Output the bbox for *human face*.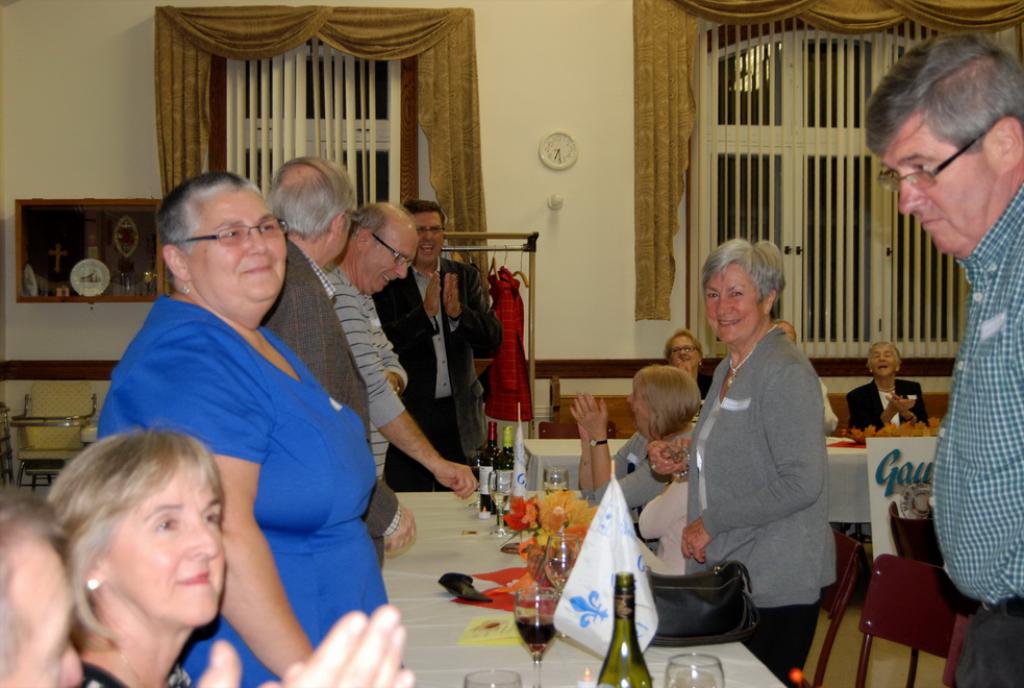
(881,115,989,256).
